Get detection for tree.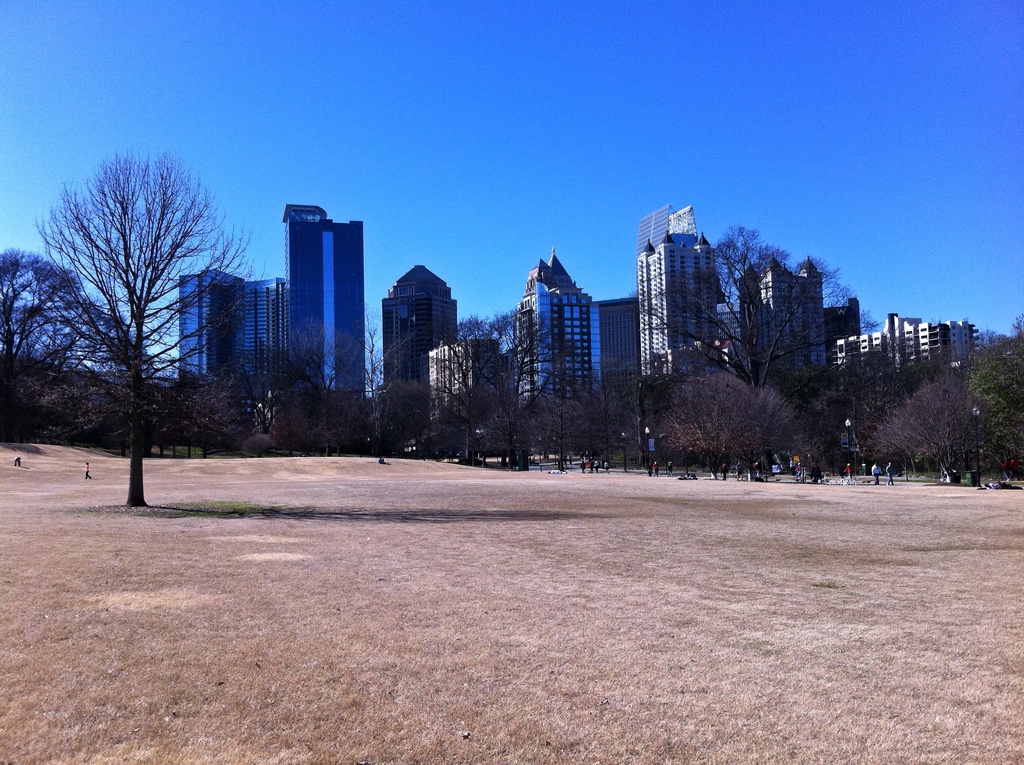
Detection: bbox=(675, 214, 772, 394).
